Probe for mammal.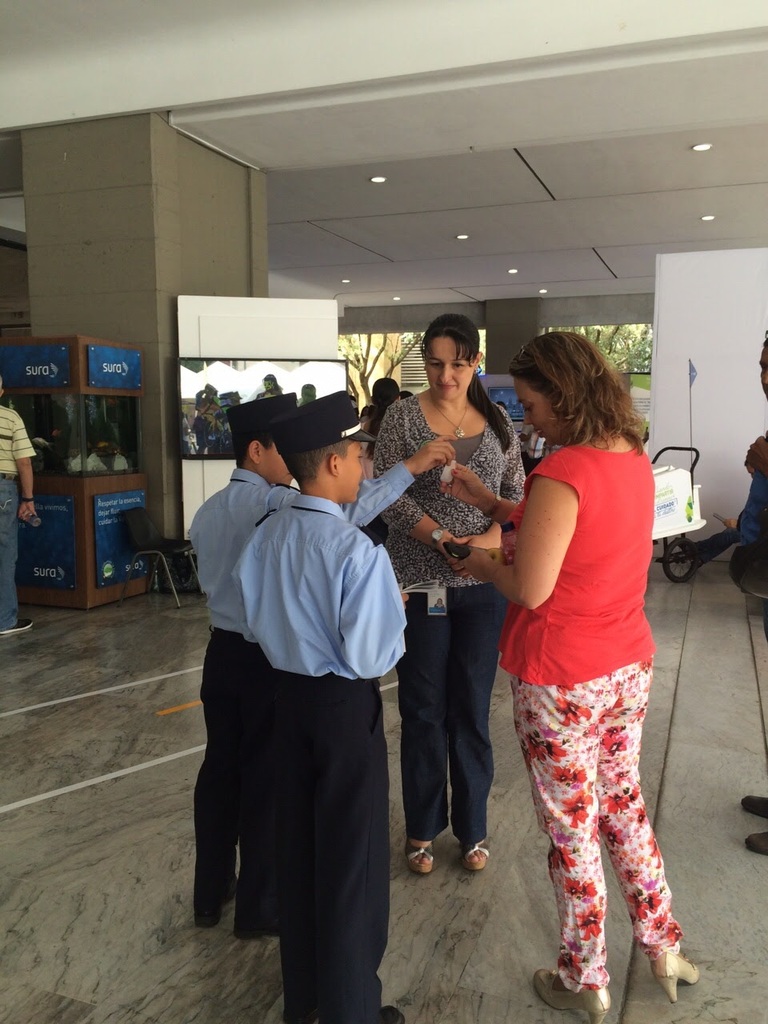
Probe result: rect(186, 393, 456, 942).
